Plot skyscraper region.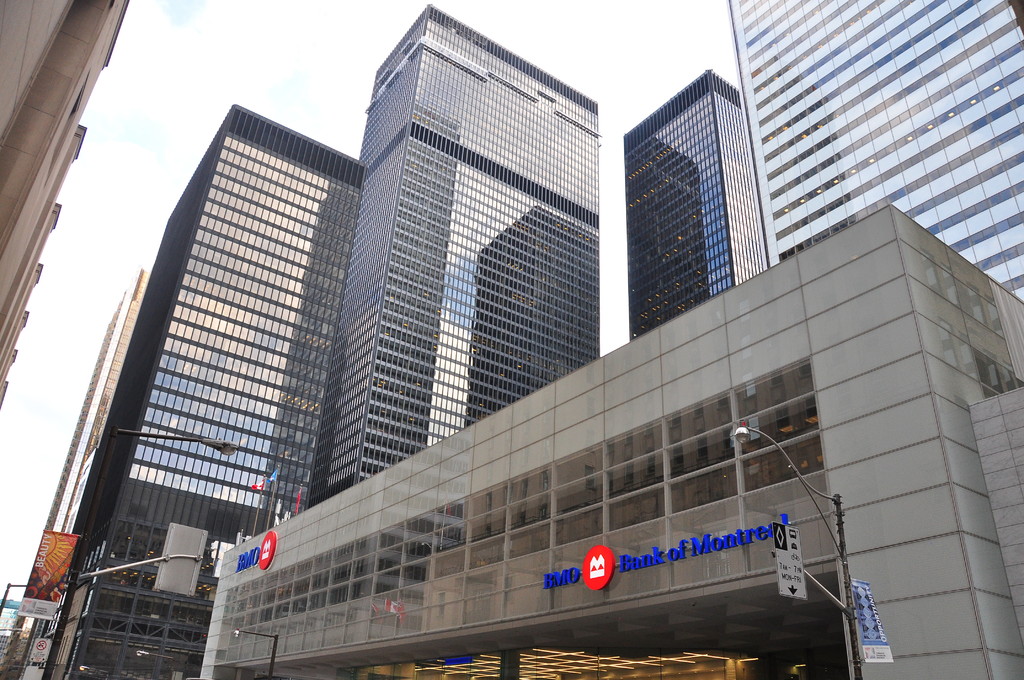
Plotted at box=[292, 0, 611, 508].
